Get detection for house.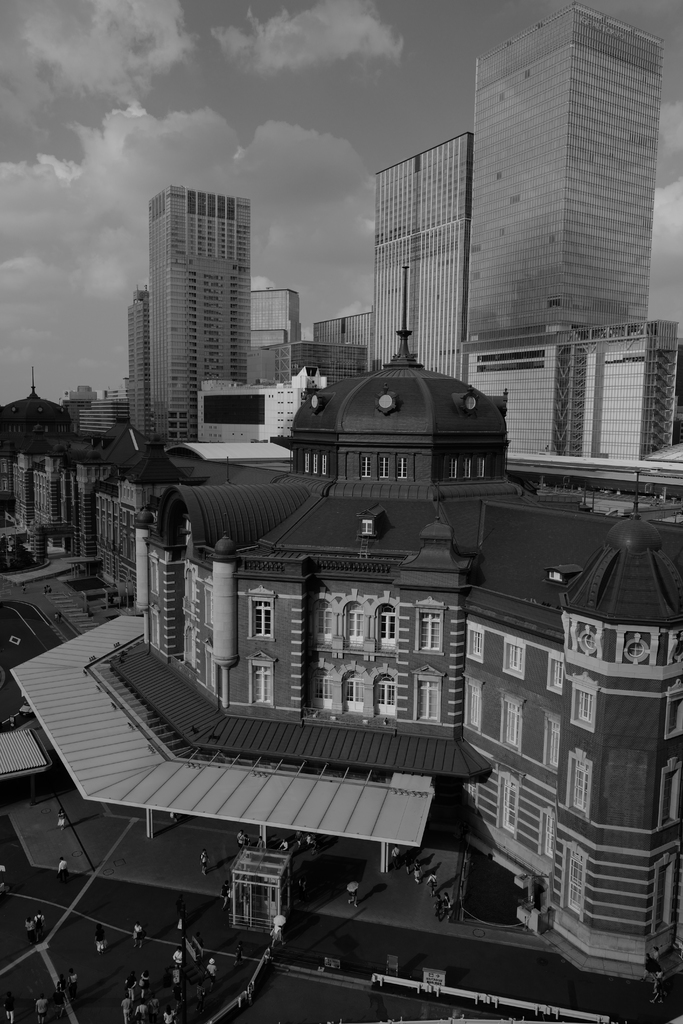
Detection: <region>370, 127, 472, 378</region>.
